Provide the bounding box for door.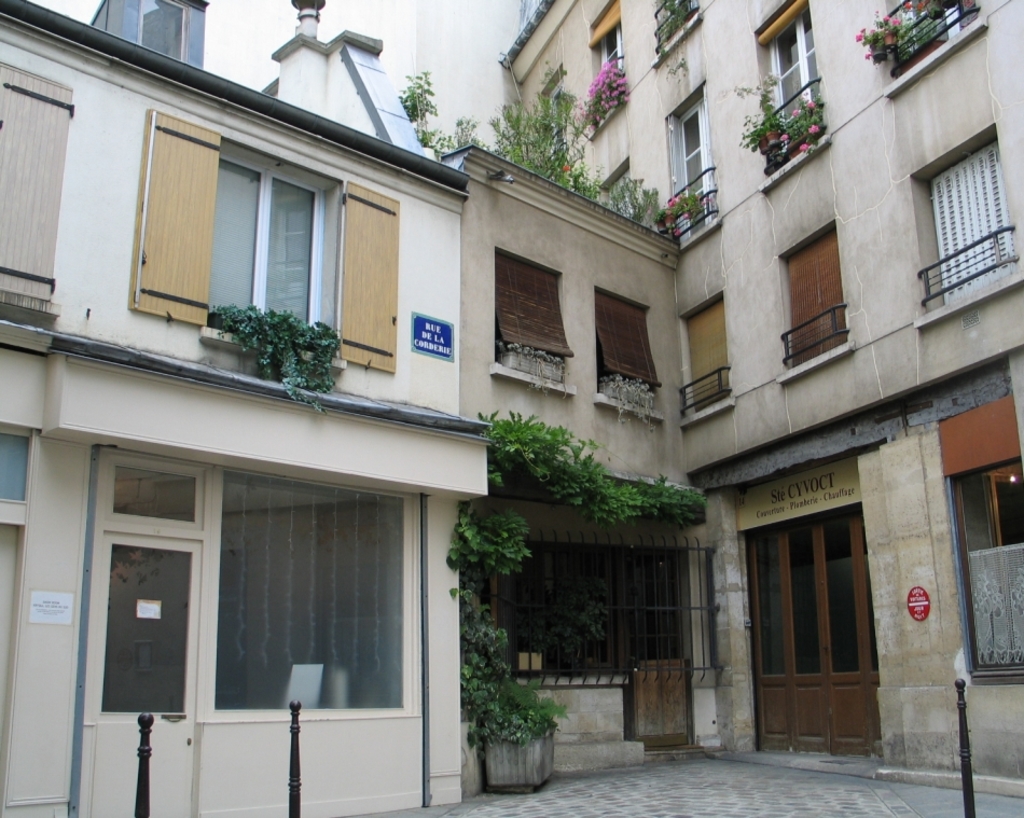
{"x1": 753, "y1": 488, "x2": 878, "y2": 759}.
